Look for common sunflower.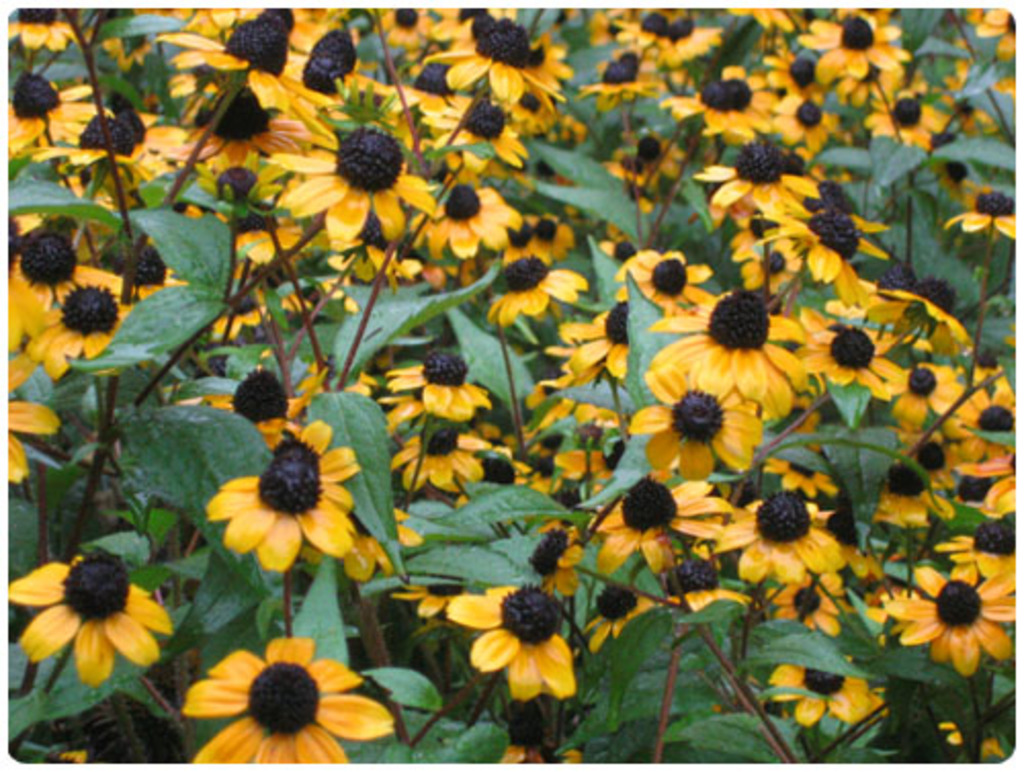
Found: <box>600,467,733,575</box>.
